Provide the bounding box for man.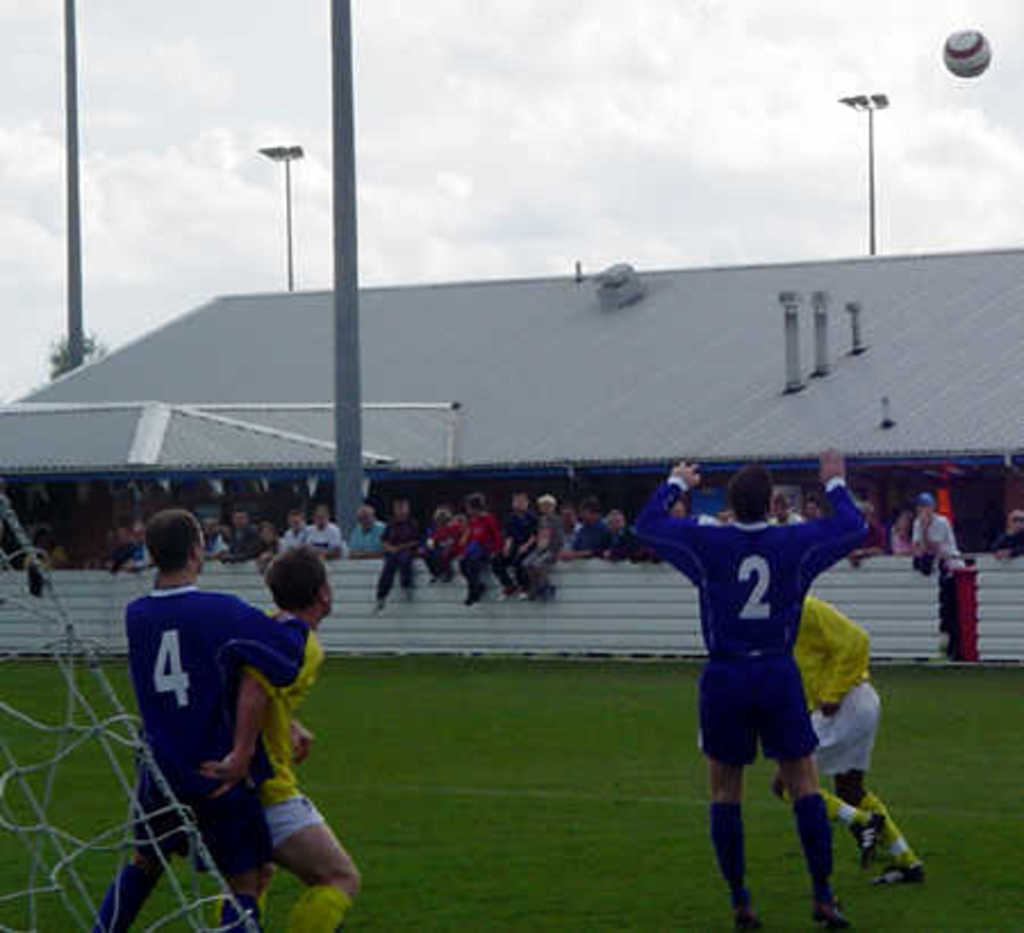
(x1=346, y1=505, x2=394, y2=555).
